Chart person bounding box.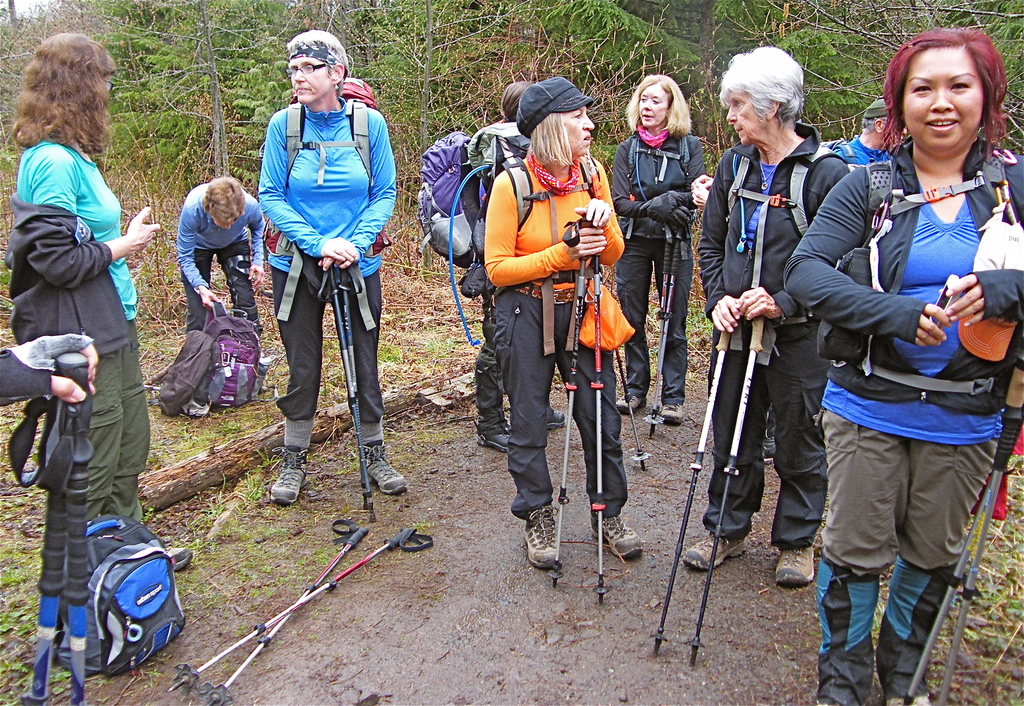
Charted: [674,44,851,589].
